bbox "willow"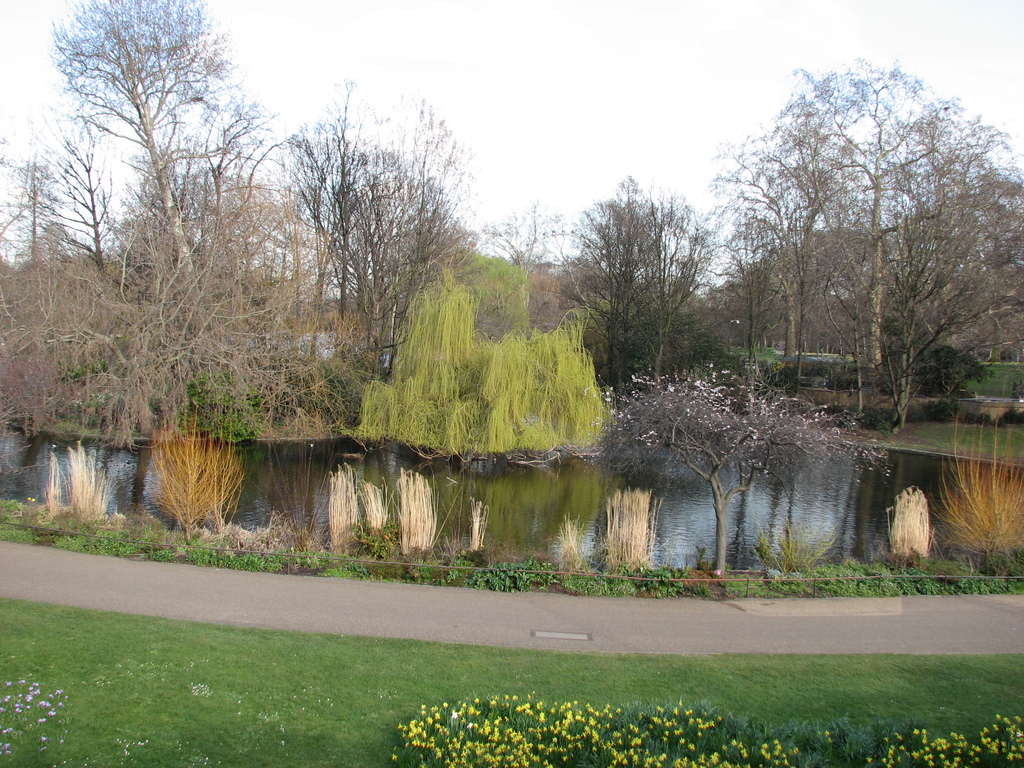
<bbox>323, 460, 388, 561</bbox>
